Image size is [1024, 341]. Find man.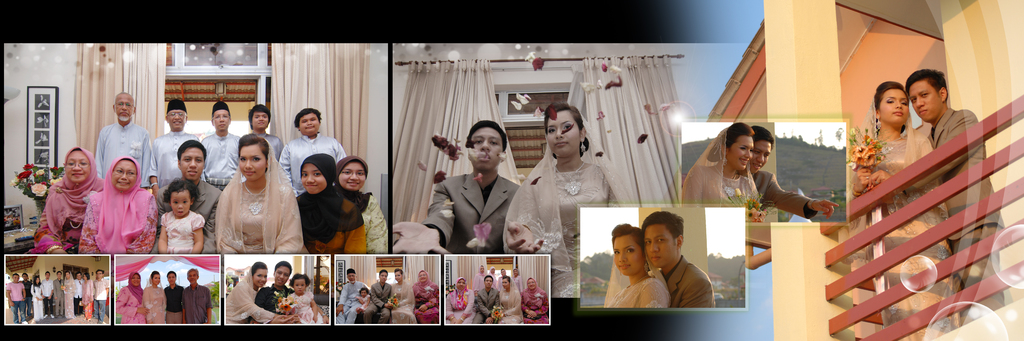
<box>194,94,239,188</box>.
